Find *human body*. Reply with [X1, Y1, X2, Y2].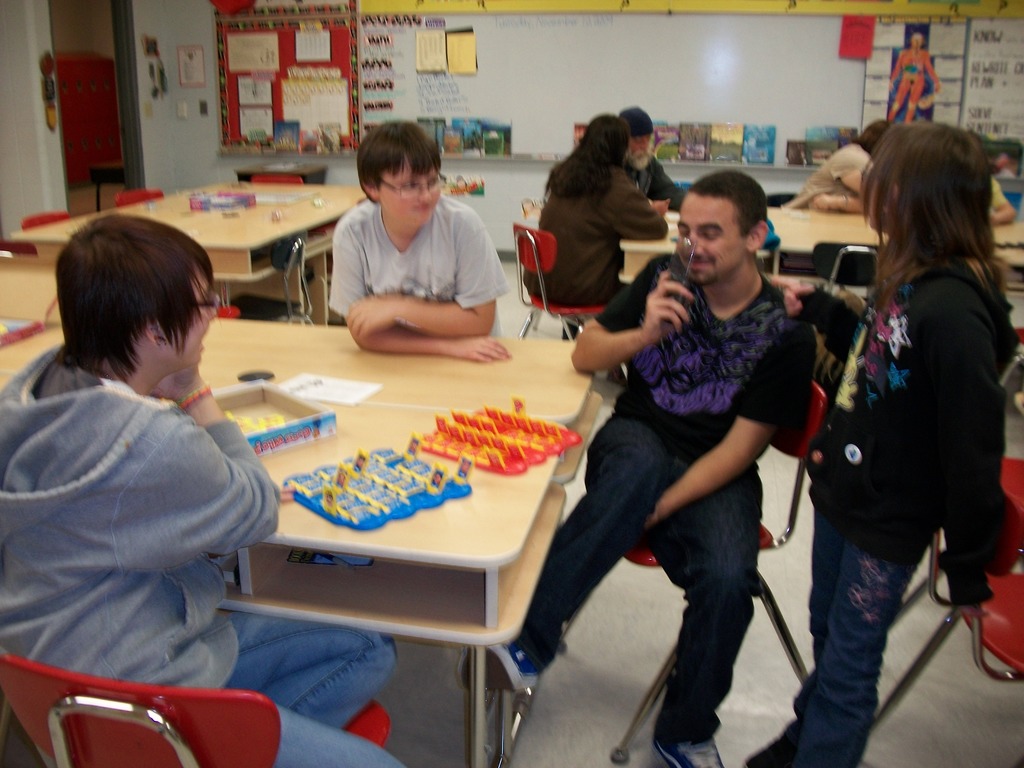
[623, 157, 691, 212].
